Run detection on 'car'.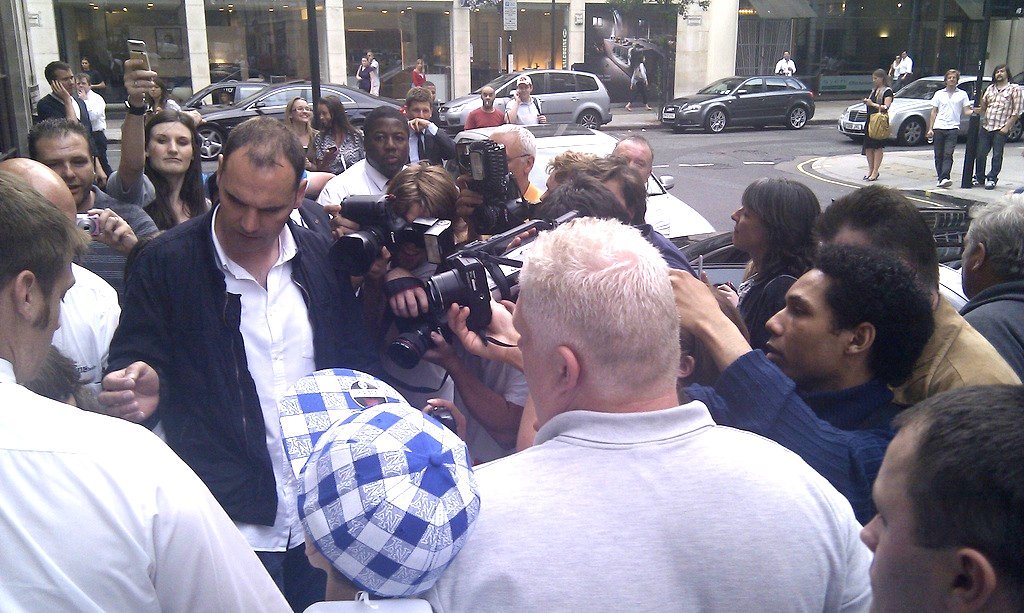
Result: <box>670,60,847,130</box>.
